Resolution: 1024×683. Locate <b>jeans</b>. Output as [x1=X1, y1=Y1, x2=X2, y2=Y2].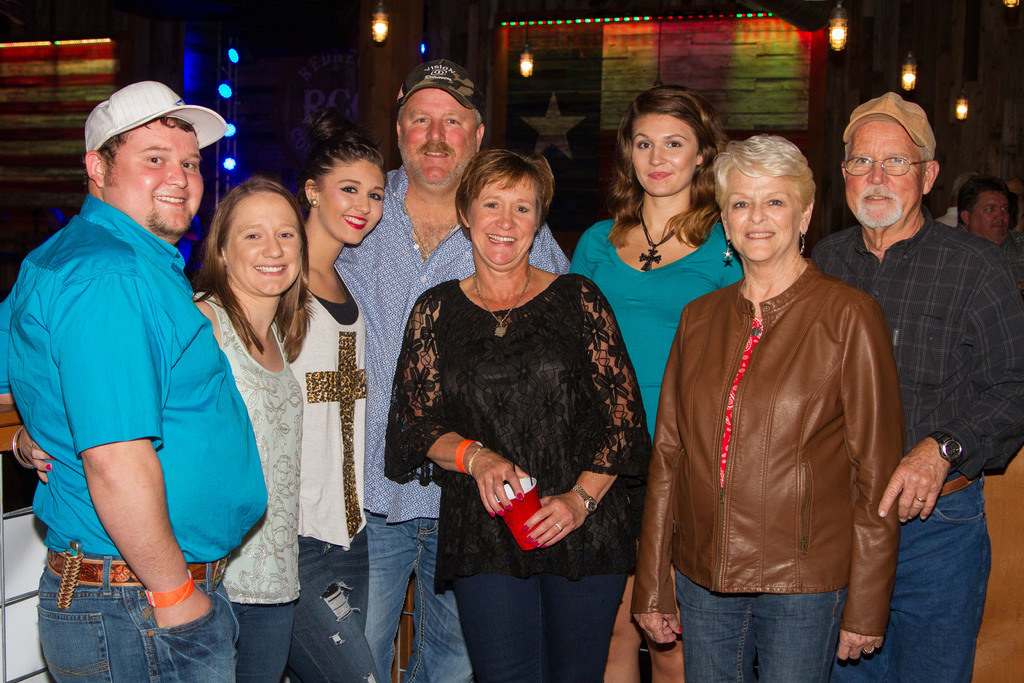
[x1=671, y1=565, x2=849, y2=682].
